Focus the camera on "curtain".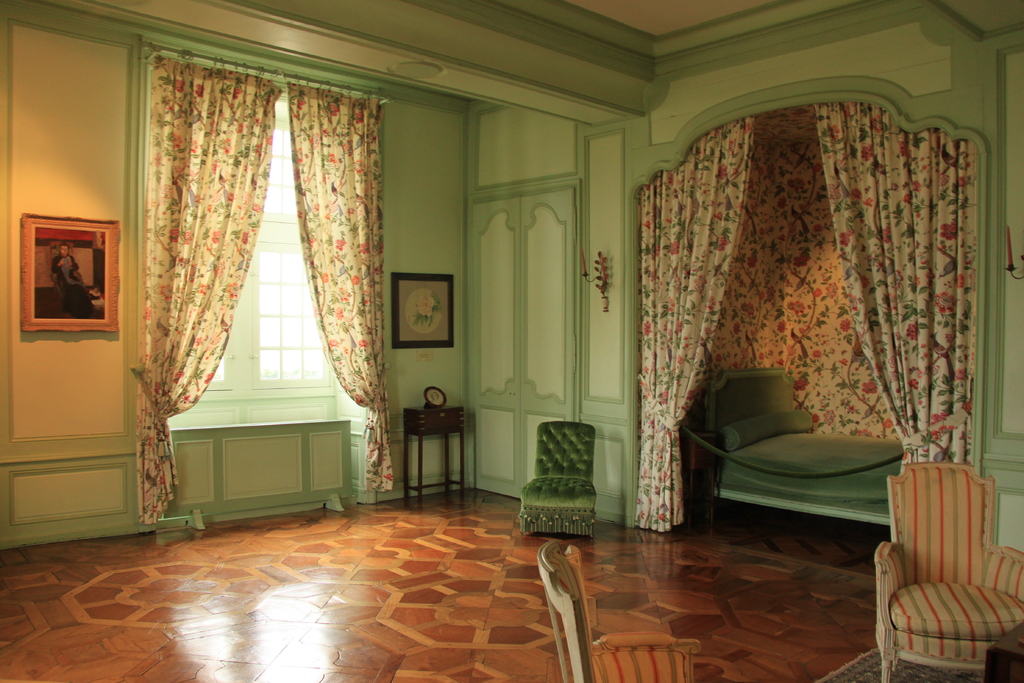
Focus region: [left=136, top=53, right=280, bottom=532].
